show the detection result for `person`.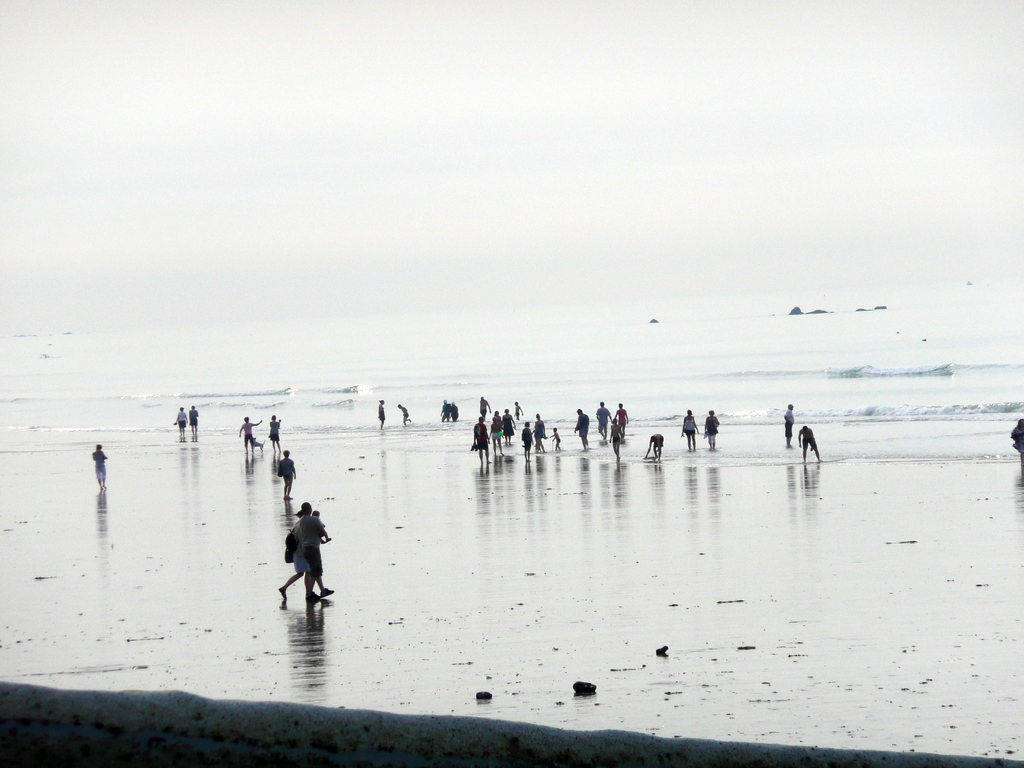
locate(276, 449, 298, 502).
